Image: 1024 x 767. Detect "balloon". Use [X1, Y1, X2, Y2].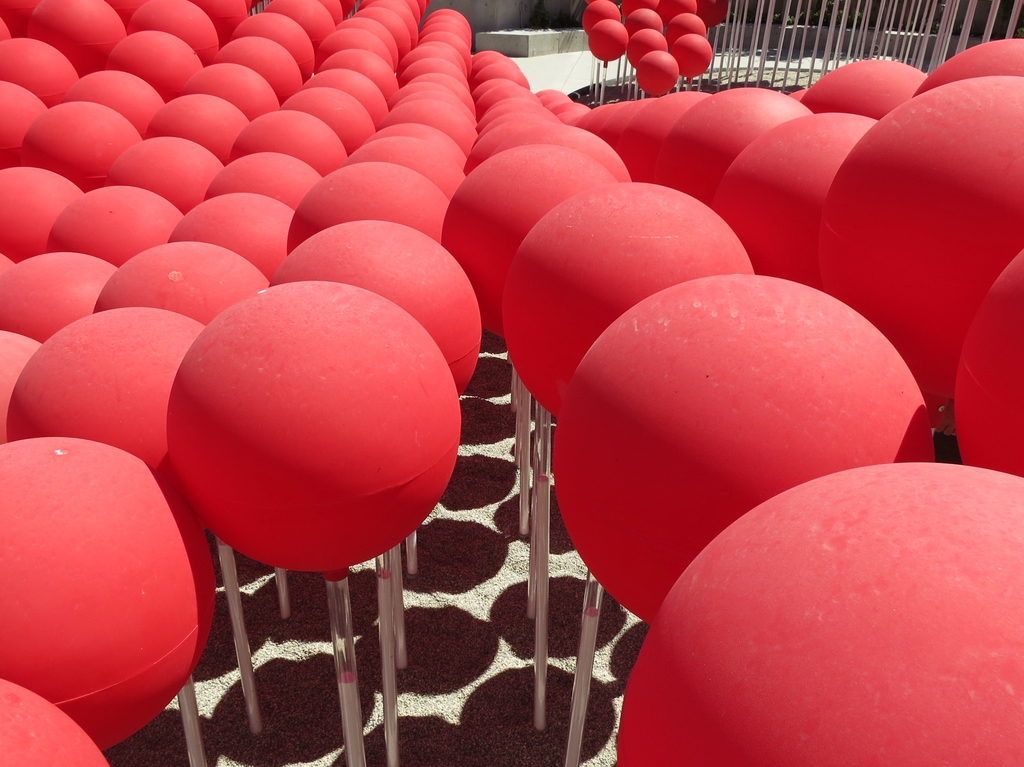
[419, 0, 426, 15].
